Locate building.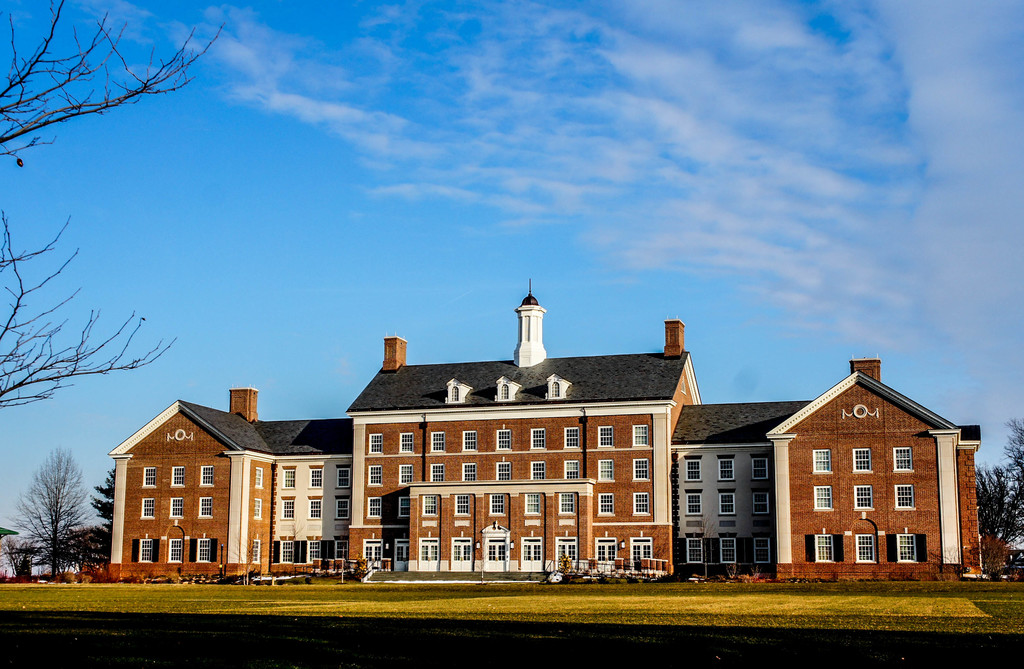
Bounding box: bbox=(111, 280, 984, 589).
